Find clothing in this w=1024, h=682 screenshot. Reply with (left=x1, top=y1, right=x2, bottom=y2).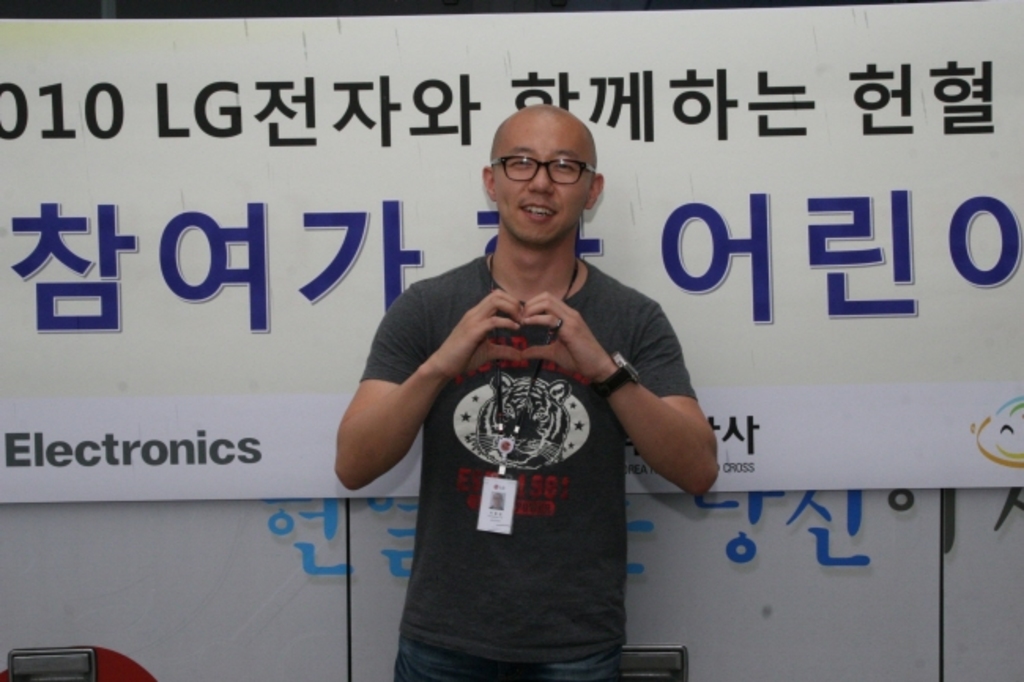
(left=359, top=260, right=698, bottom=680).
